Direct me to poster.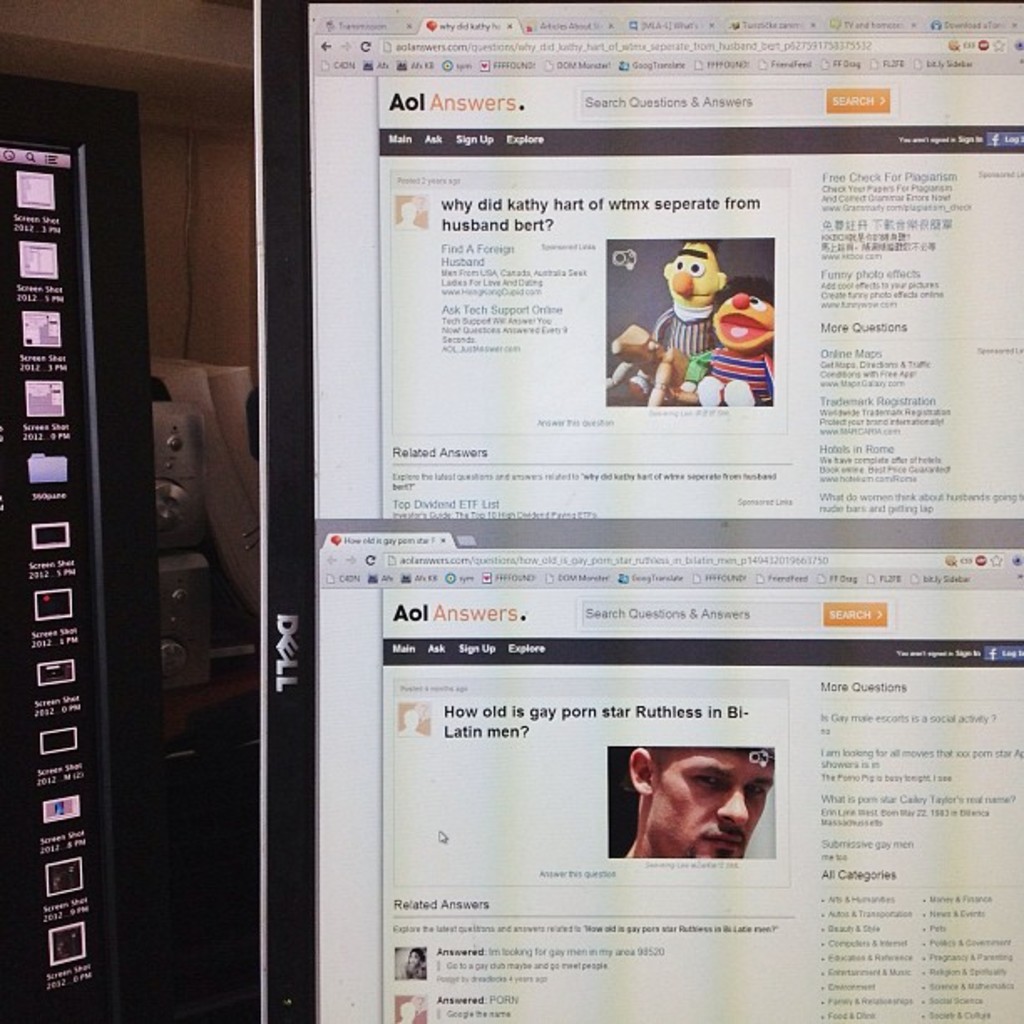
Direction: Rect(306, 0, 1022, 1022).
